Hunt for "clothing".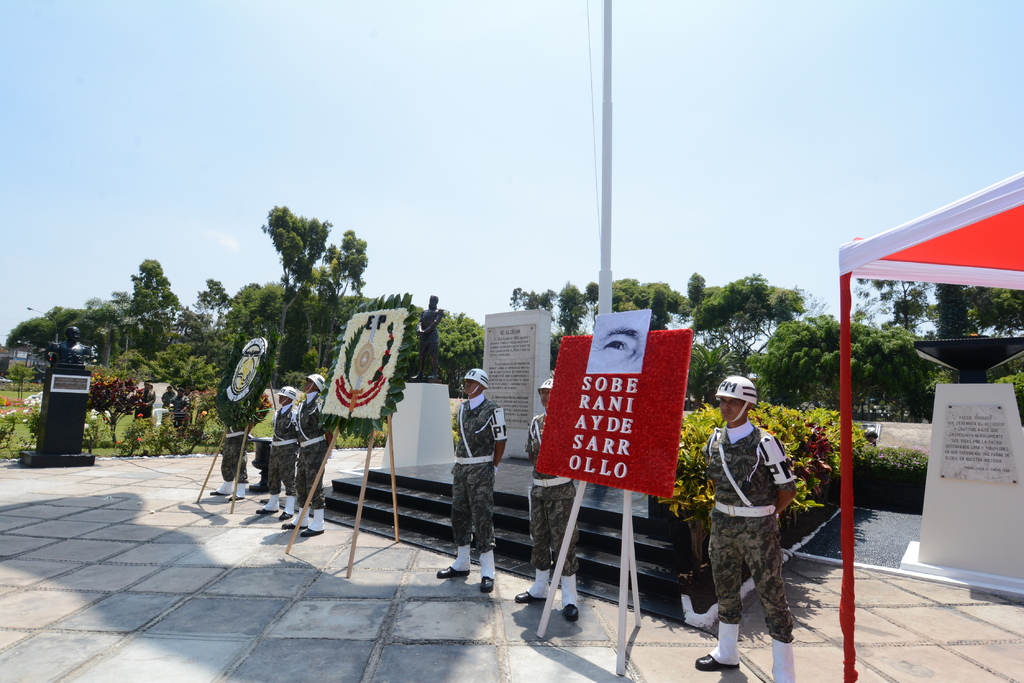
Hunted down at box(295, 391, 328, 506).
